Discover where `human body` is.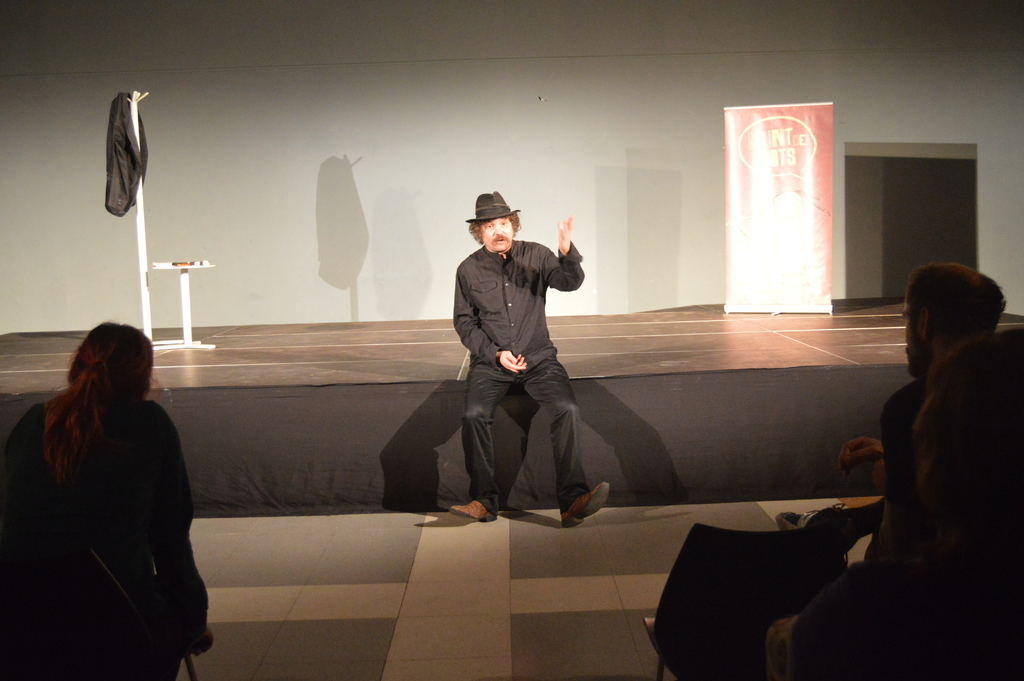
Discovered at [449, 186, 612, 530].
